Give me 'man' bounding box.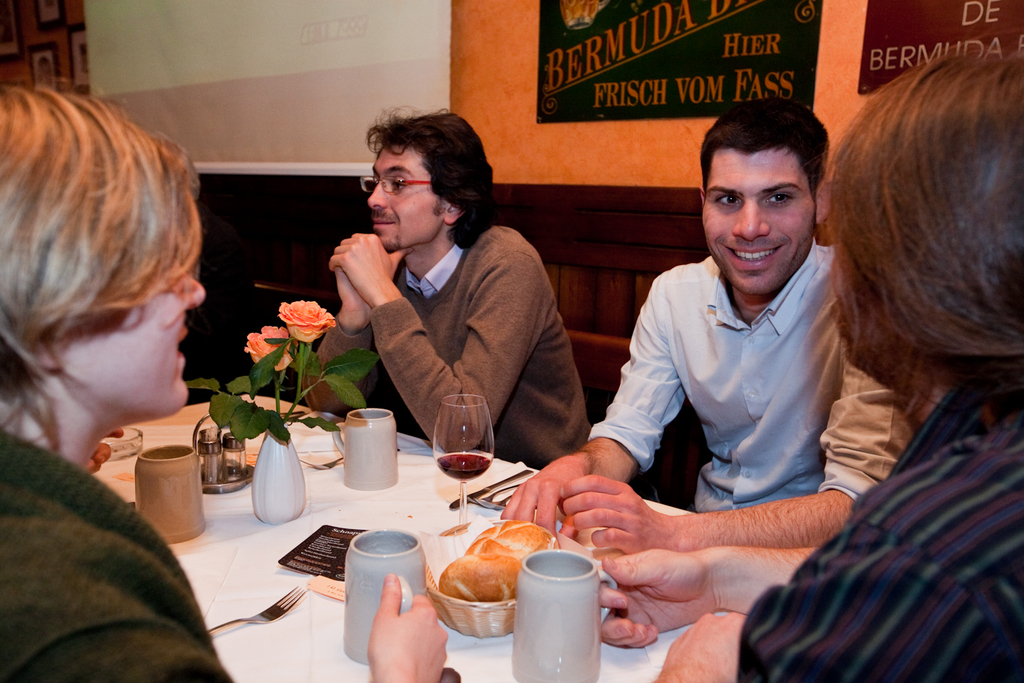
(0,81,465,682).
